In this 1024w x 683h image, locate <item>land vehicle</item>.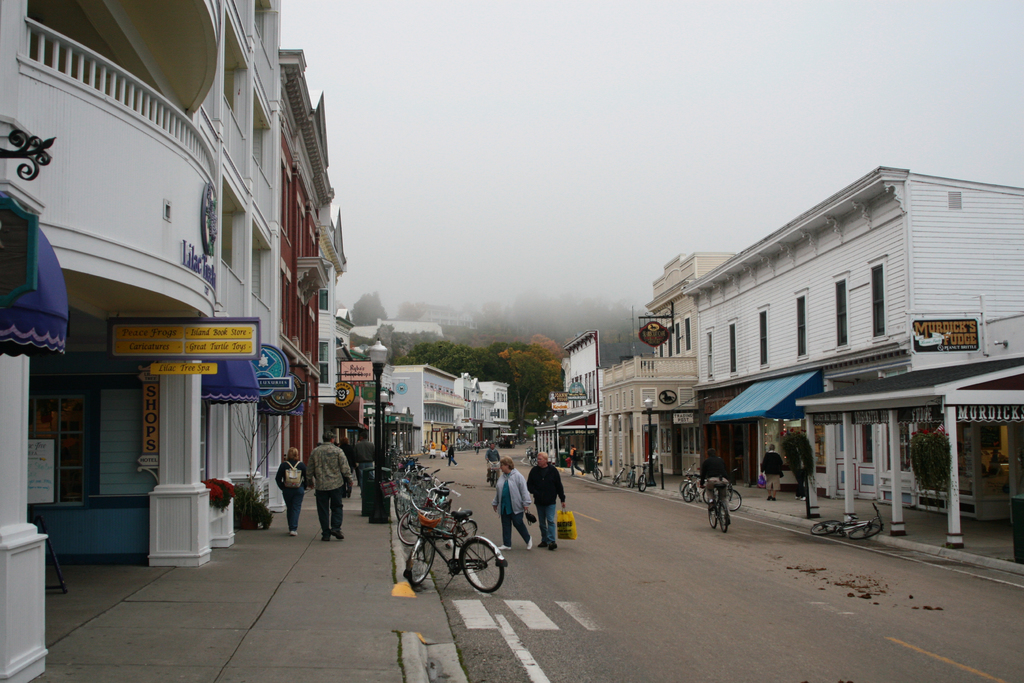
Bounding box: x1=403 y1=509 x2=509 y2=596.
